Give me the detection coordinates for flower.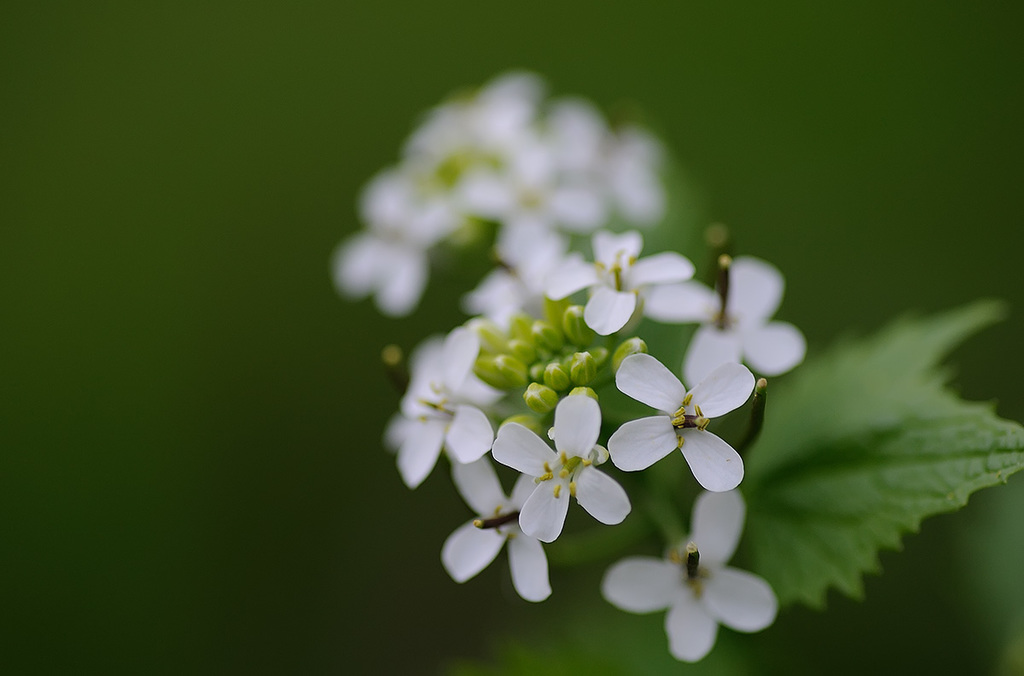
box=[546, 230, 697, 331].
